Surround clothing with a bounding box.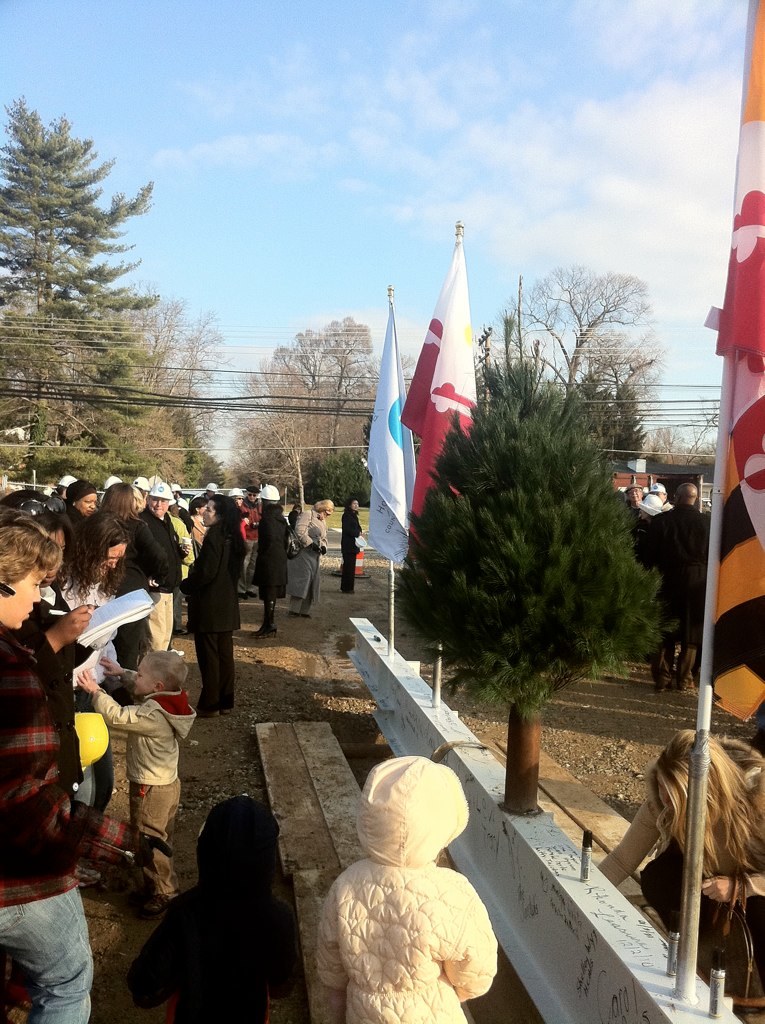
box=[313, 752, 495, 1023].
